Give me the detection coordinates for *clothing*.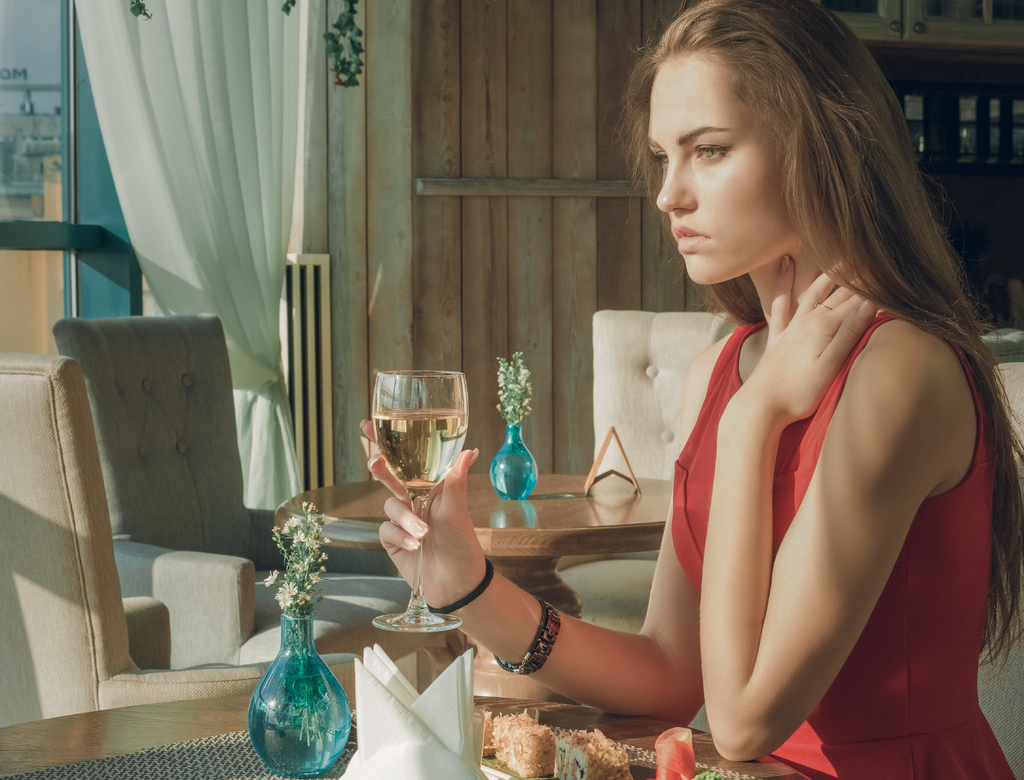
(672, 319, 1013, 779).
